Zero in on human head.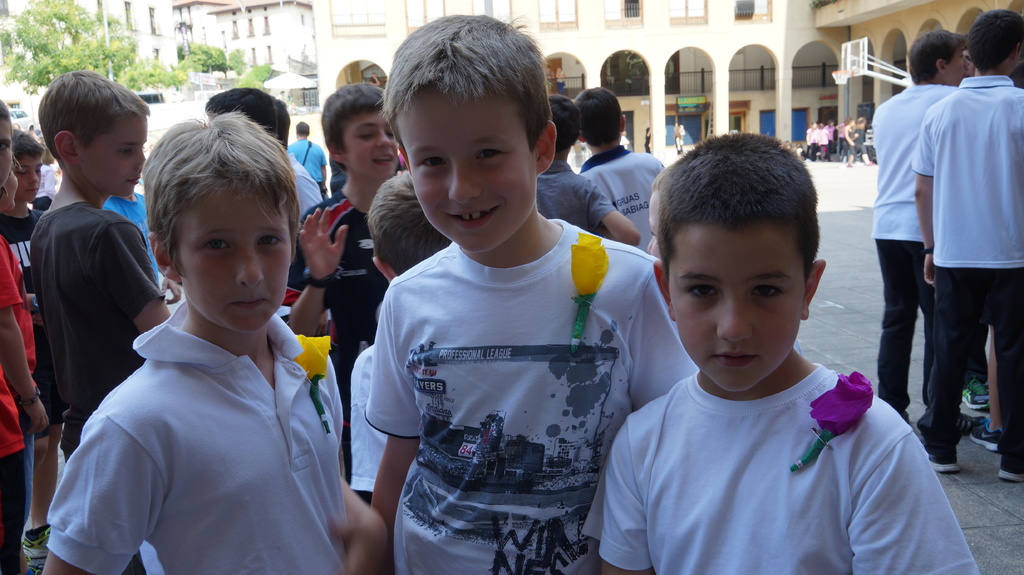
Zeroed in: <box>967,10,1023,74</box>.
